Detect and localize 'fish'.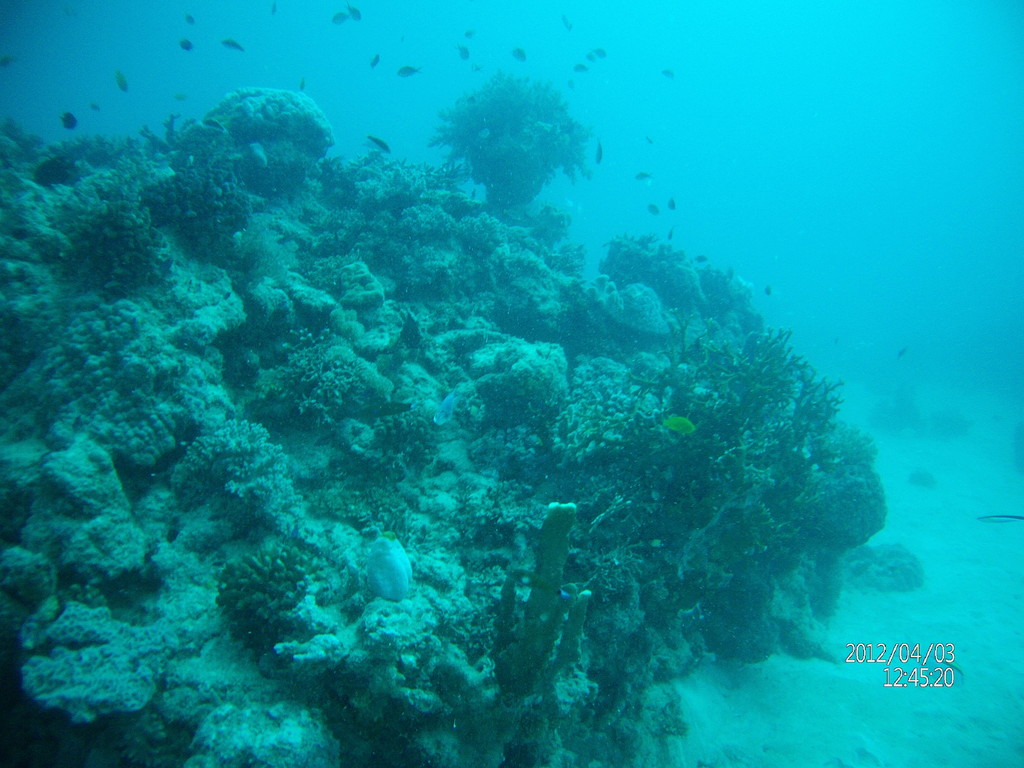
Localized at {"left": 361, "top": 531, "right": 413, "bottom": 611}.
